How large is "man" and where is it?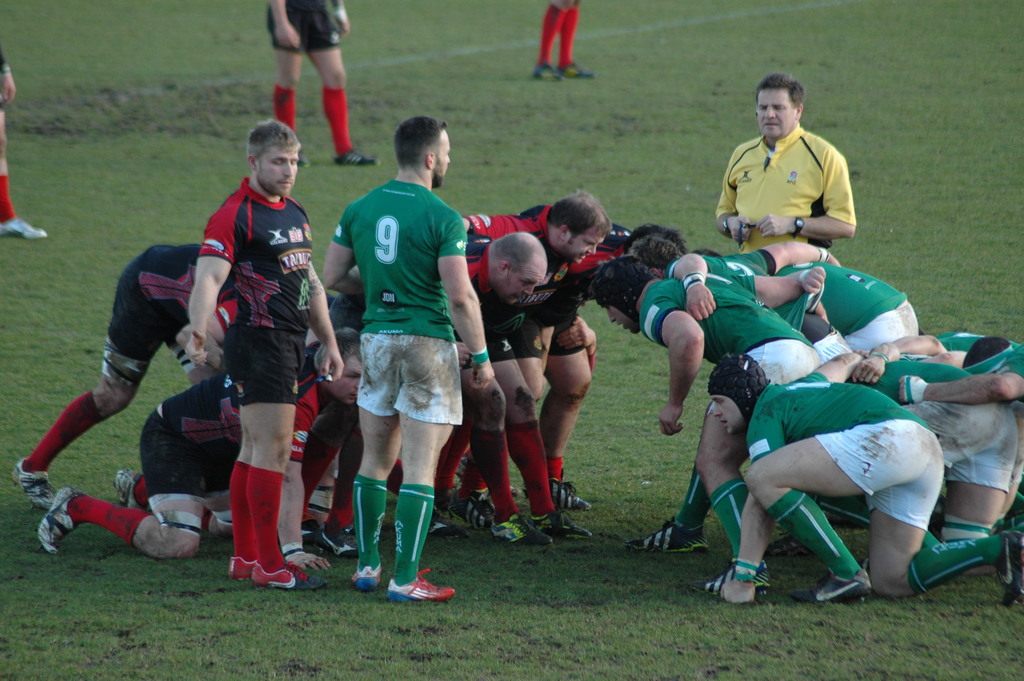
Bounding box: <bbox>575, 249, 817, 599</bbox>.
